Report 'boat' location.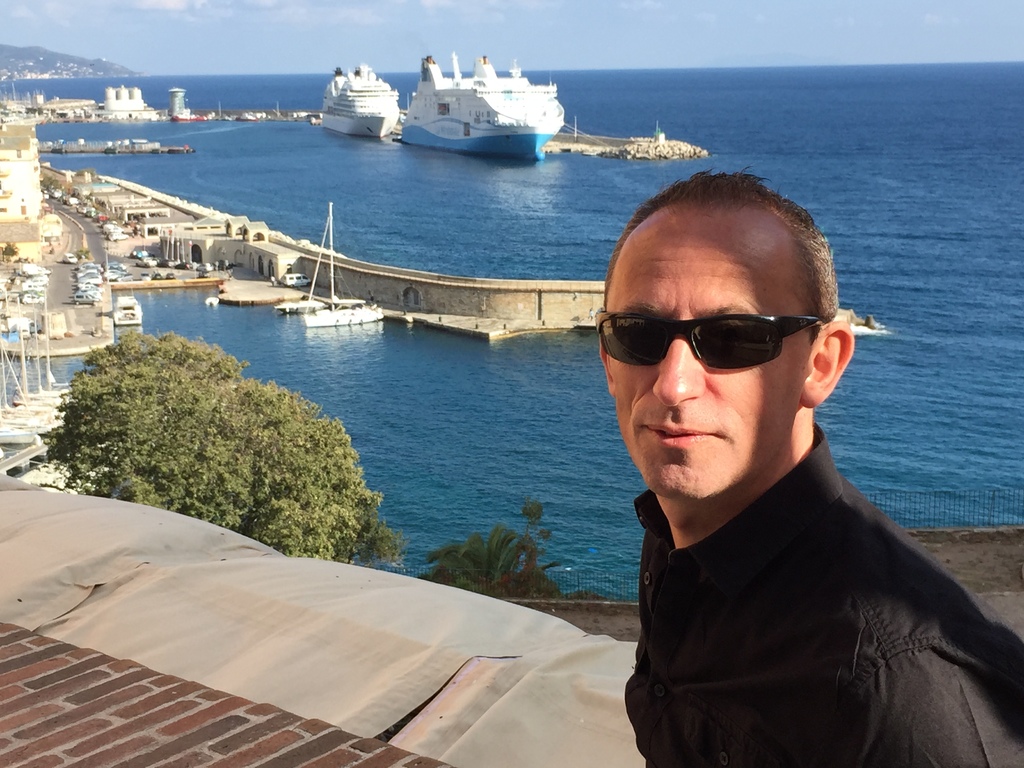
Report: {"x1": 372, "y1": 38, "x2": 572, "y2": 151}.
